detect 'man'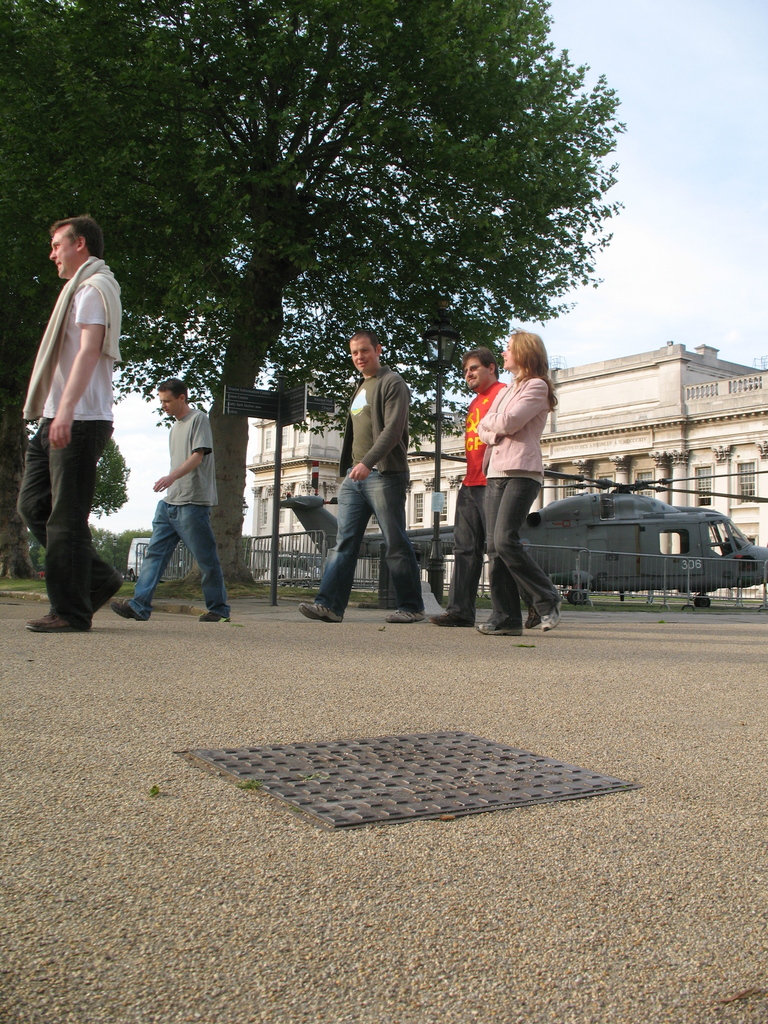
BBox(316, 326, 434, 620)
